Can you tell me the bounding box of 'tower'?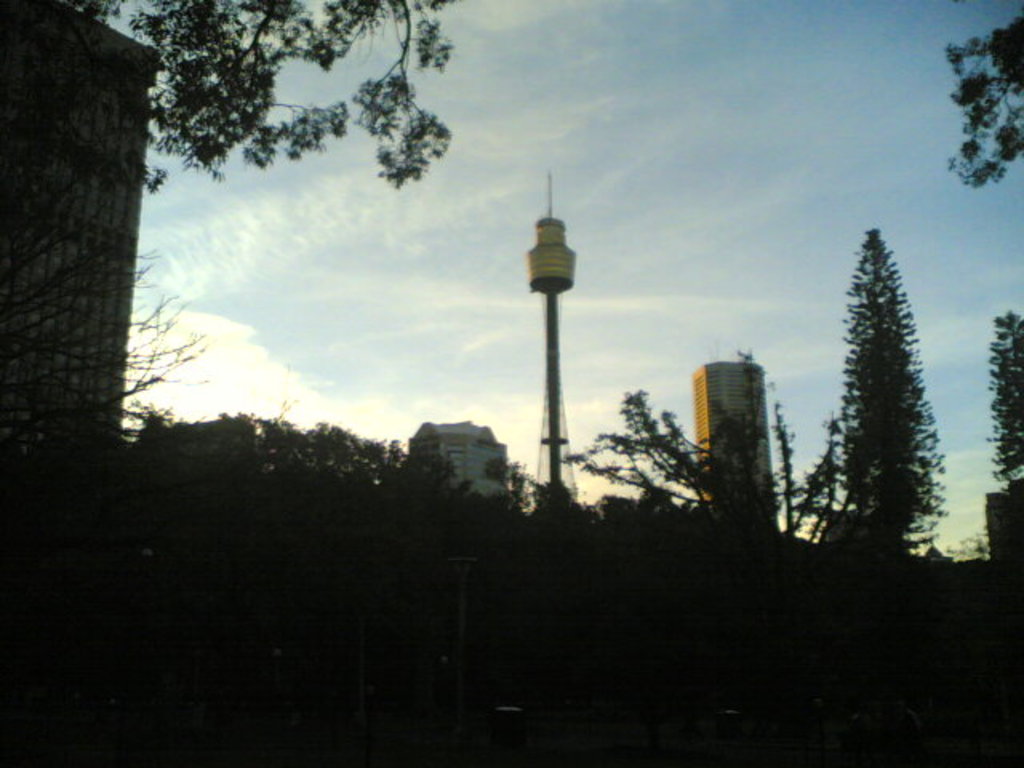
{"left": 693, "top": 363, "right": 778, "bottom": 523}.
